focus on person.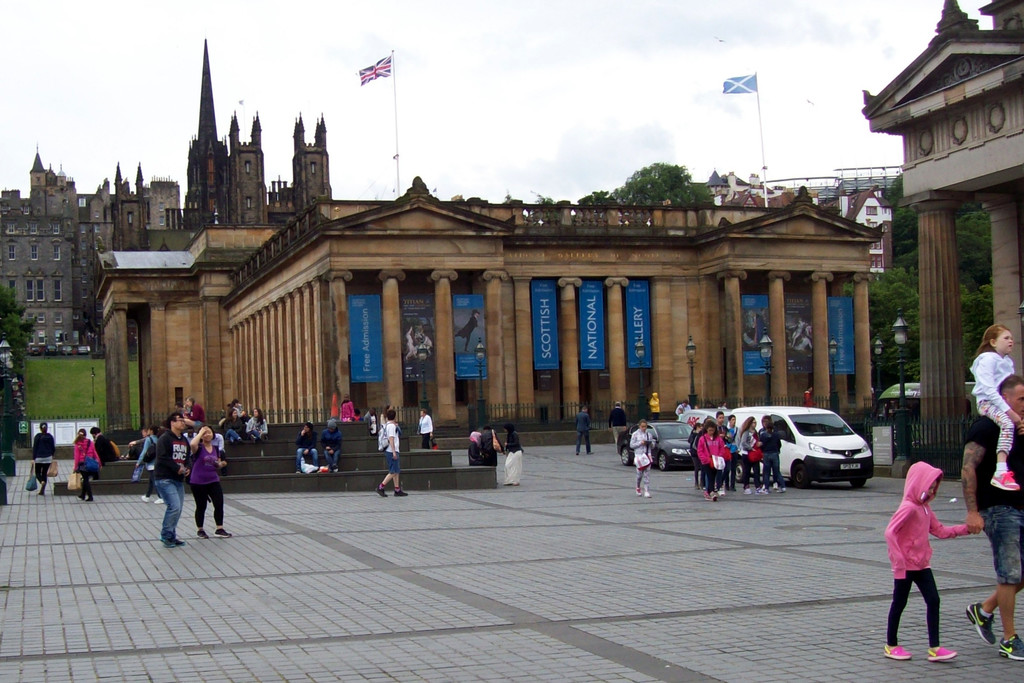
Focused at [left=29, top=428, right=56, bottom=500].
